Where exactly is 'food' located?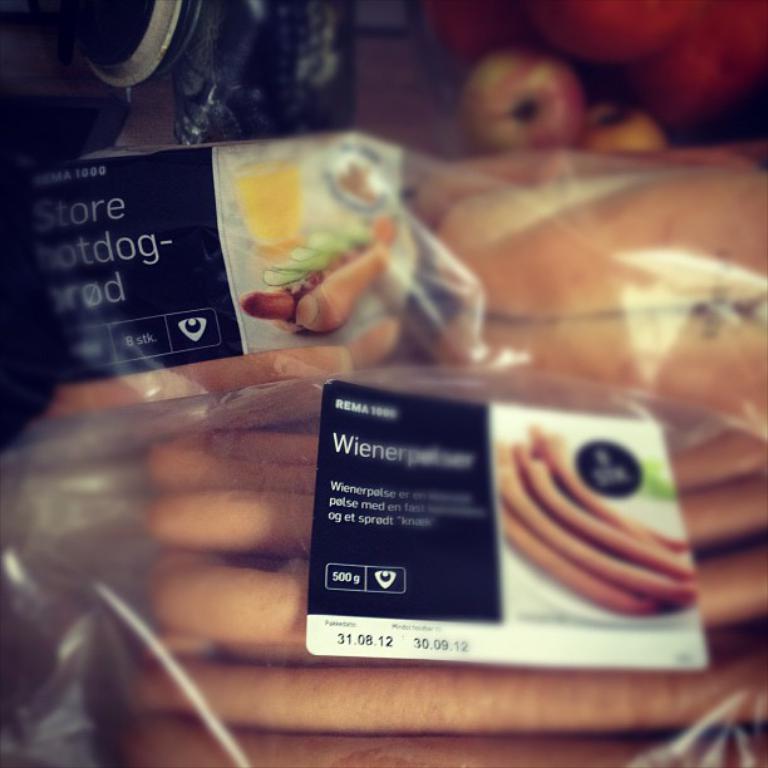
Its bounding box is {"x1": 231, "y1": 211, "x2": 384, "y2": 335}.
